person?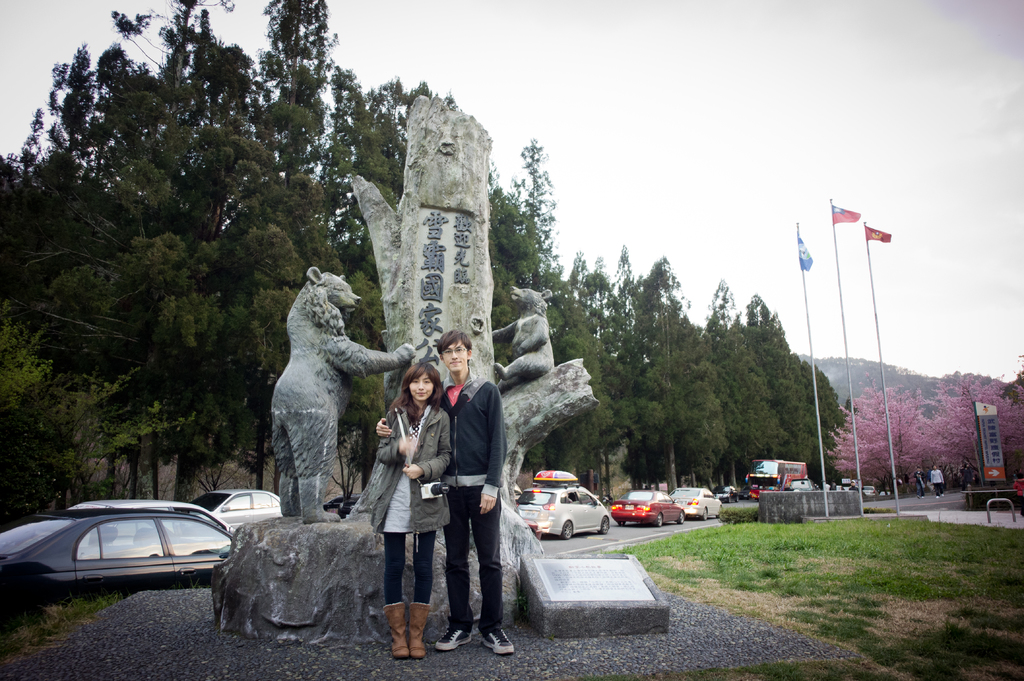
select_region(930, 461, 944, 495)
